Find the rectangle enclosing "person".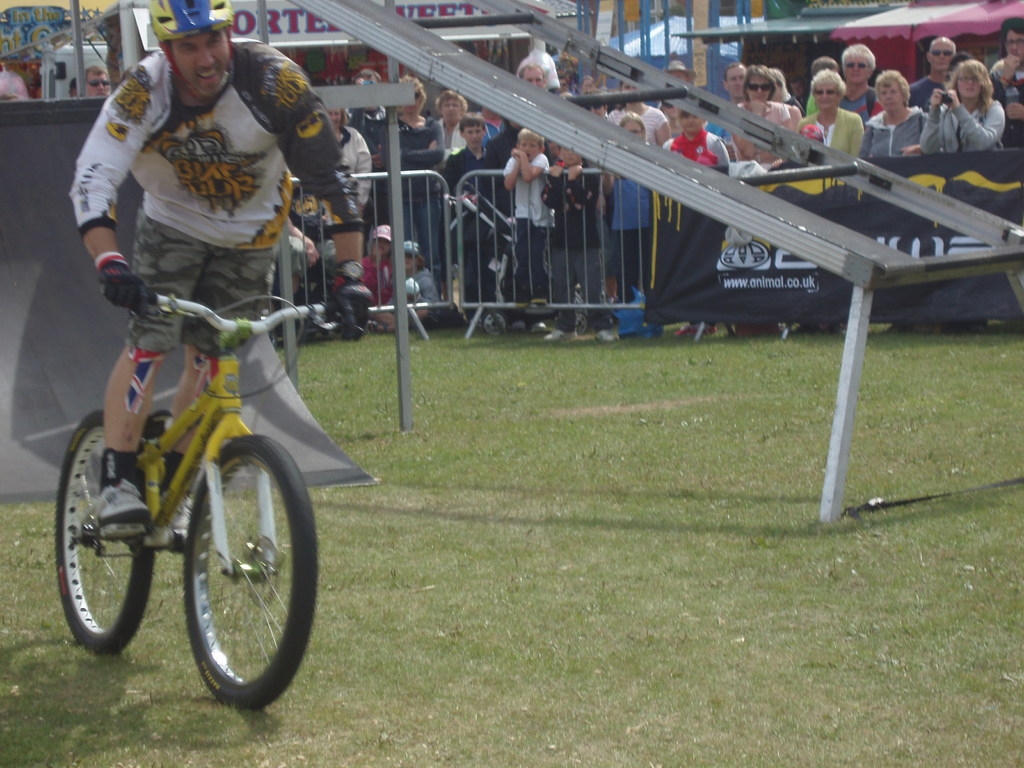
pyautogui.locateOnScreen(909, 29, 1009, 168).
